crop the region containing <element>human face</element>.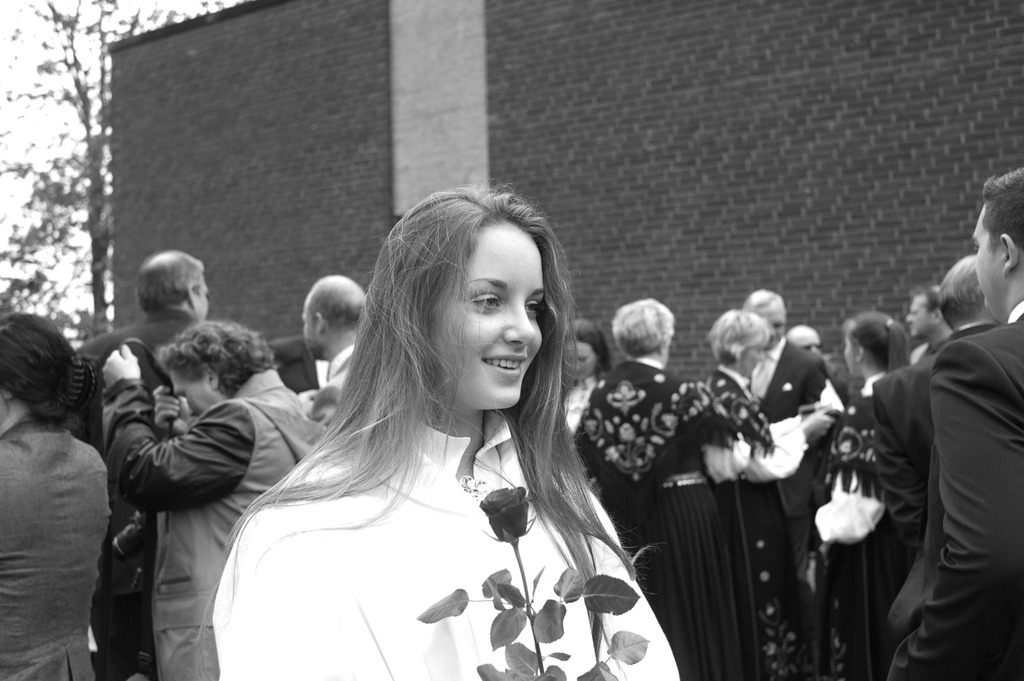
Crop region: bbox=(790, 337, 821, 354).
